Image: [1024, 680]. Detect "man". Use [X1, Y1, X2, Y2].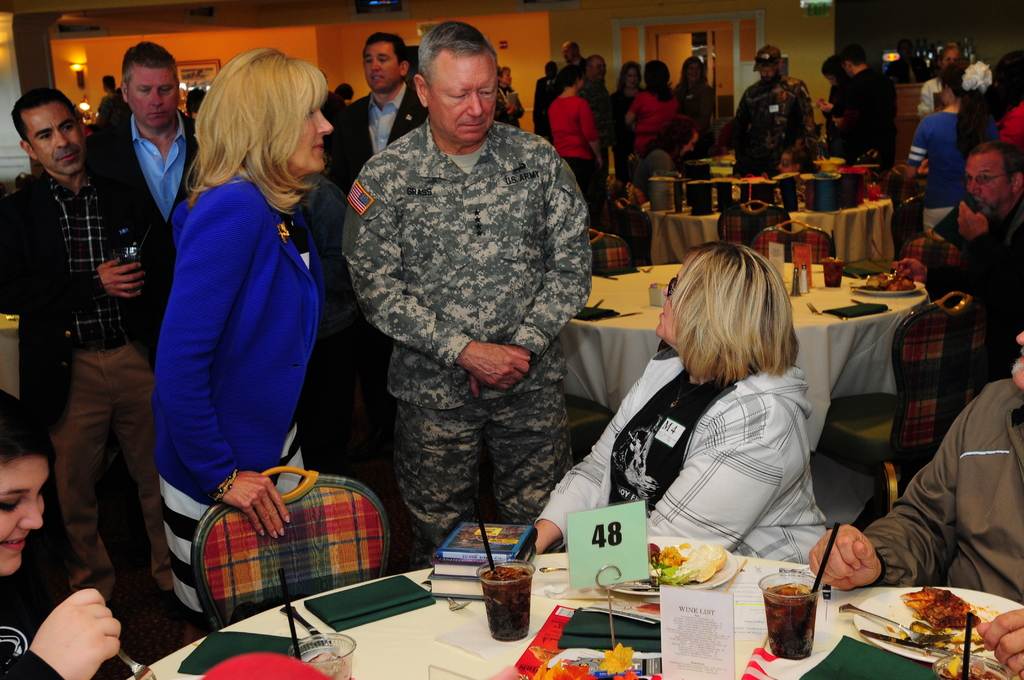
[0, 87, 194, 630].
